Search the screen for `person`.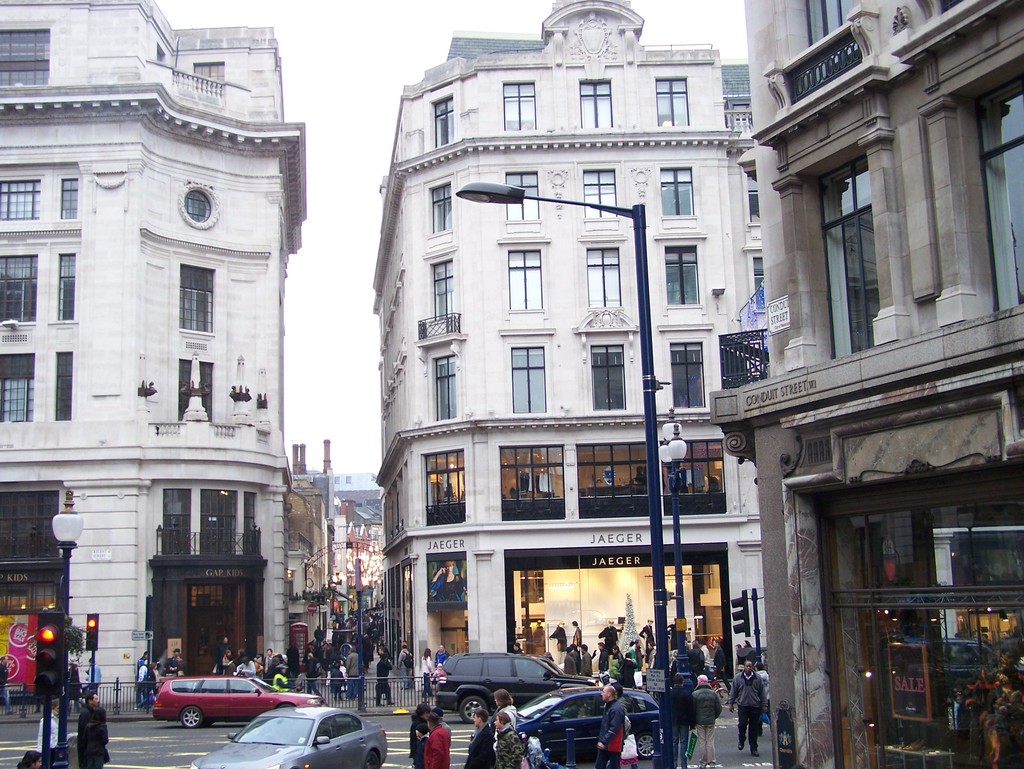
Found at {"left": 37, "top": 699, "right": 65, "bottom": 755}.
